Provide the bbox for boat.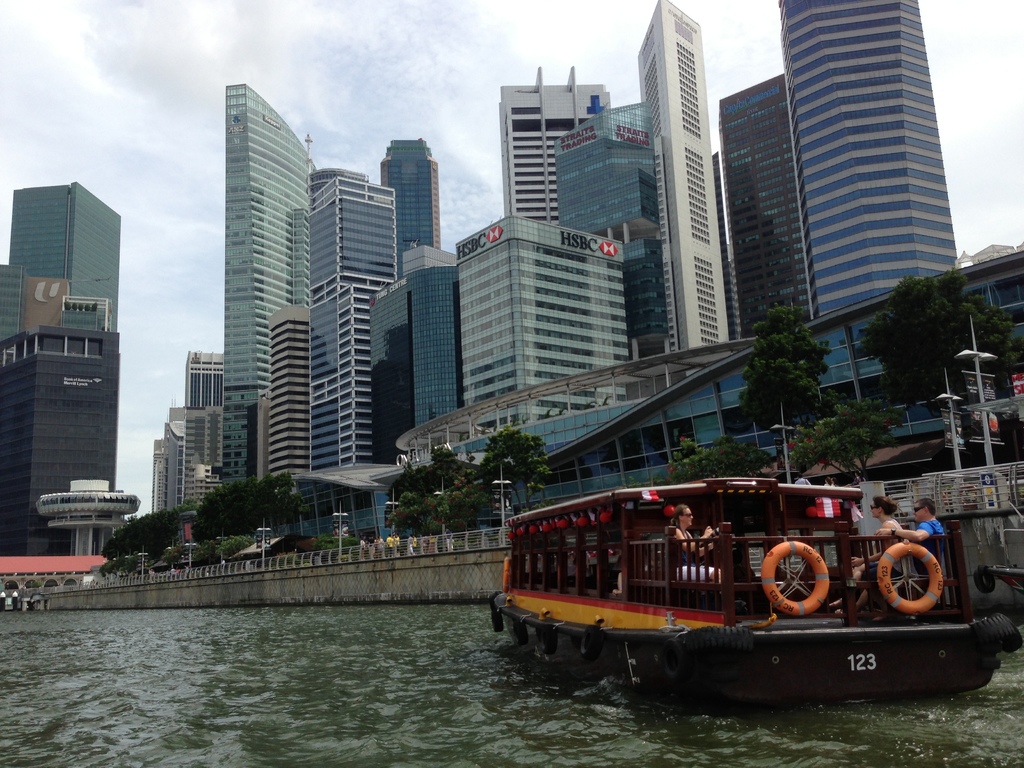
<region>497, 452, 995, 706</region>.
